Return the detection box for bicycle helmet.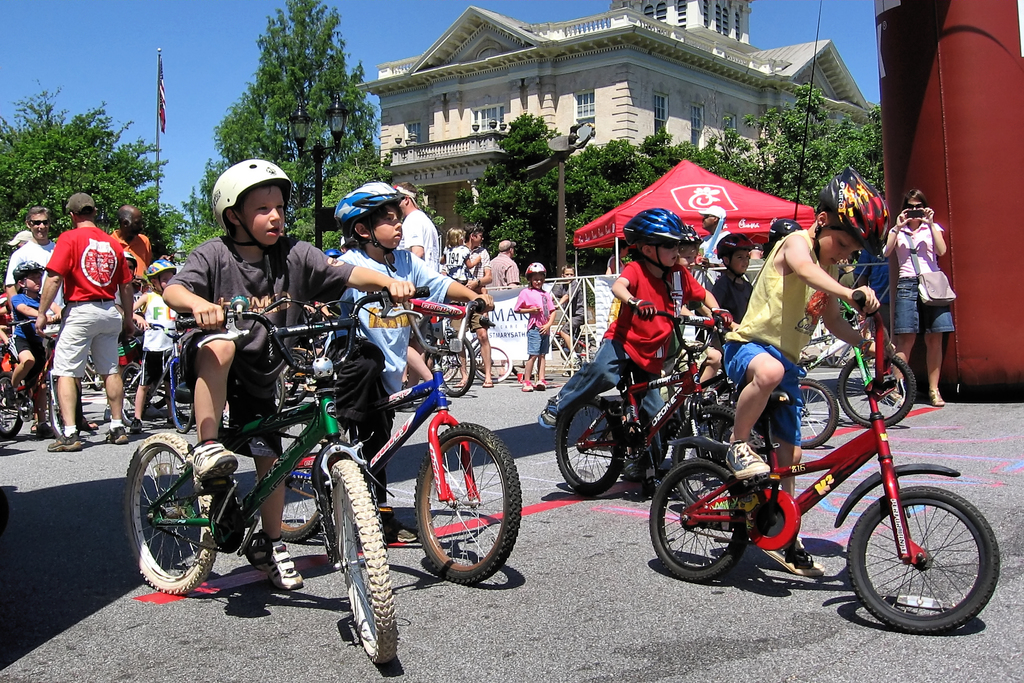
<region>814, 163, 893, 262</region>.
